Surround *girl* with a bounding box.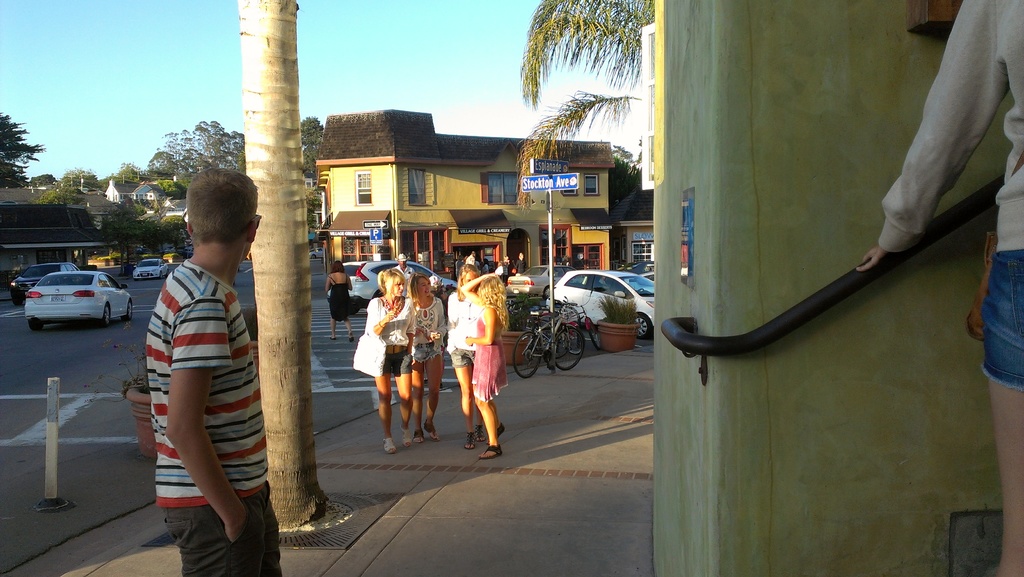
bbox(360, 266, 411, 450).
